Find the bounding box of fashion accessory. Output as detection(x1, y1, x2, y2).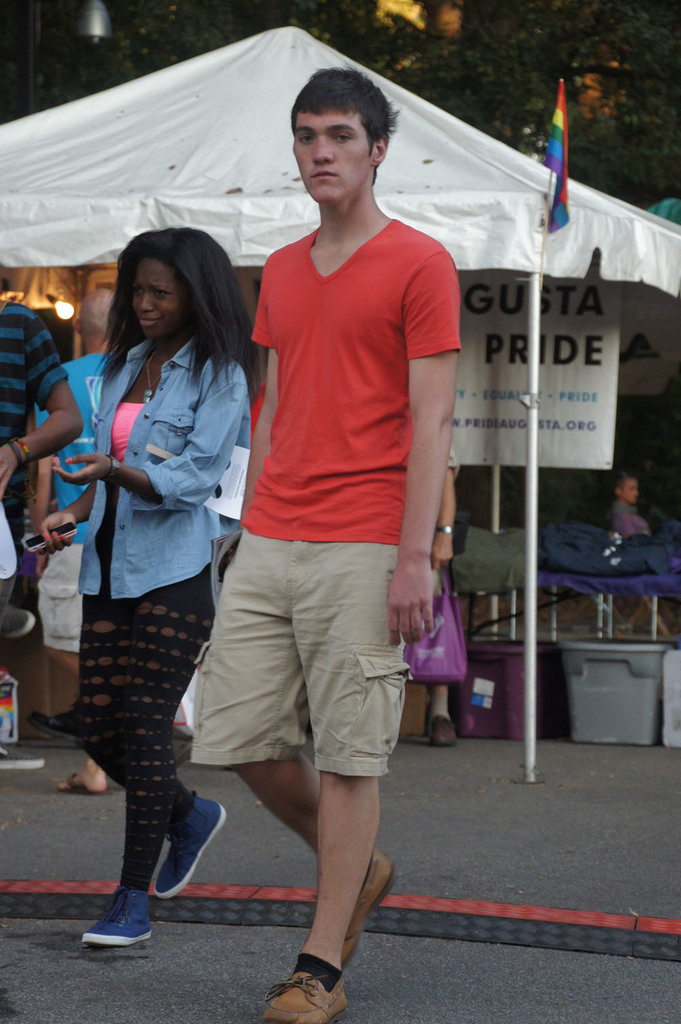
detection(137, 347, 167, 407).
